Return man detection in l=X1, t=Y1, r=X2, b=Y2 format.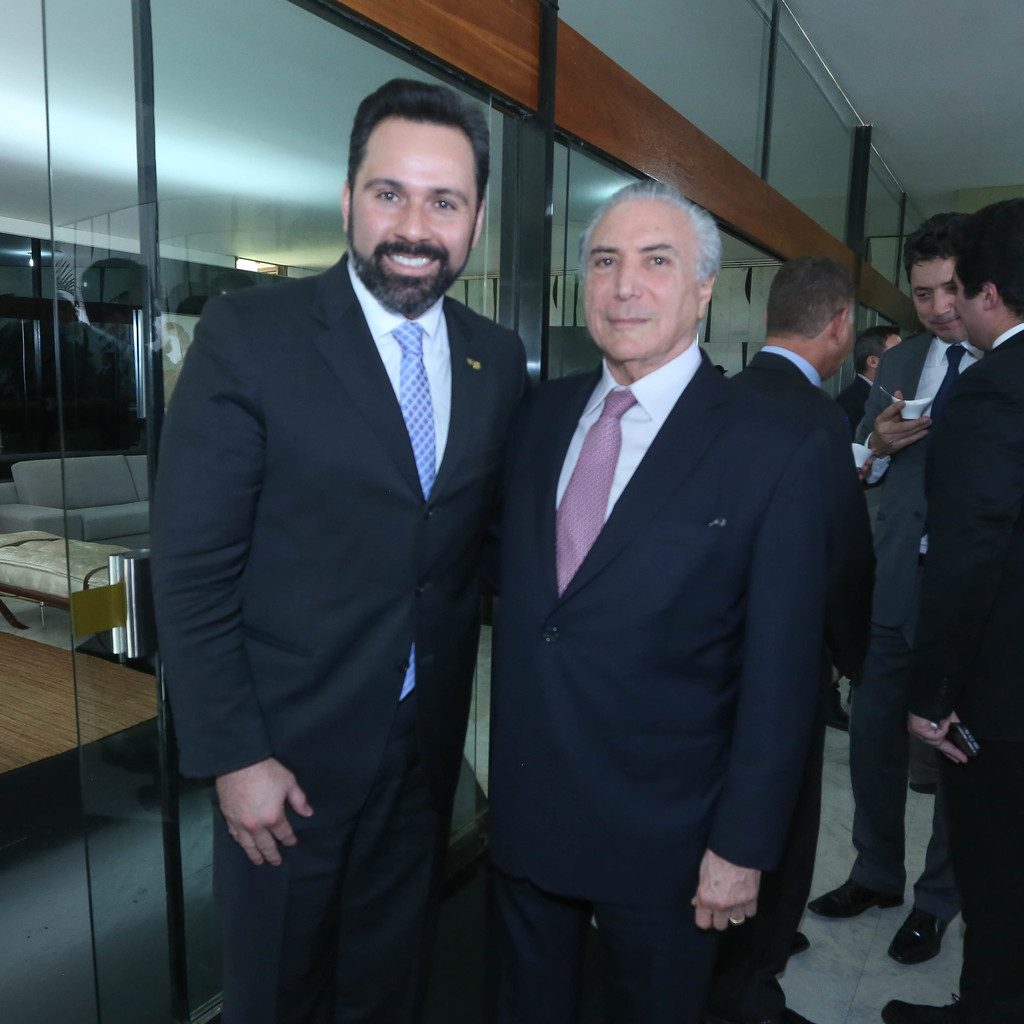
l=726, t=256, r=856, b=1019.
